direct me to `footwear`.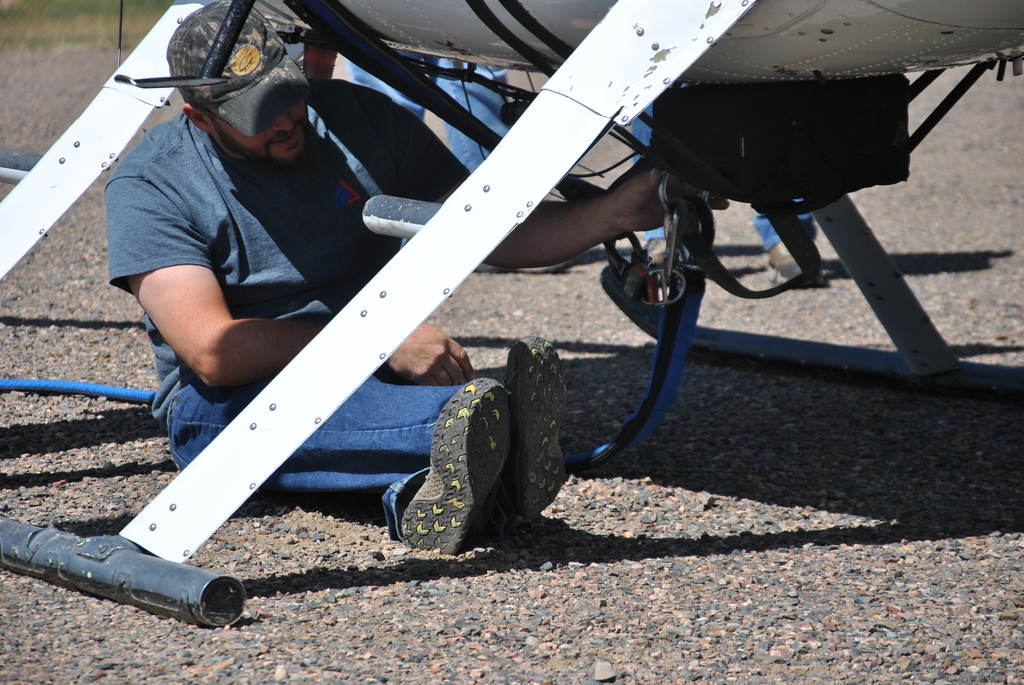
Direction: 402/378/509/551.
